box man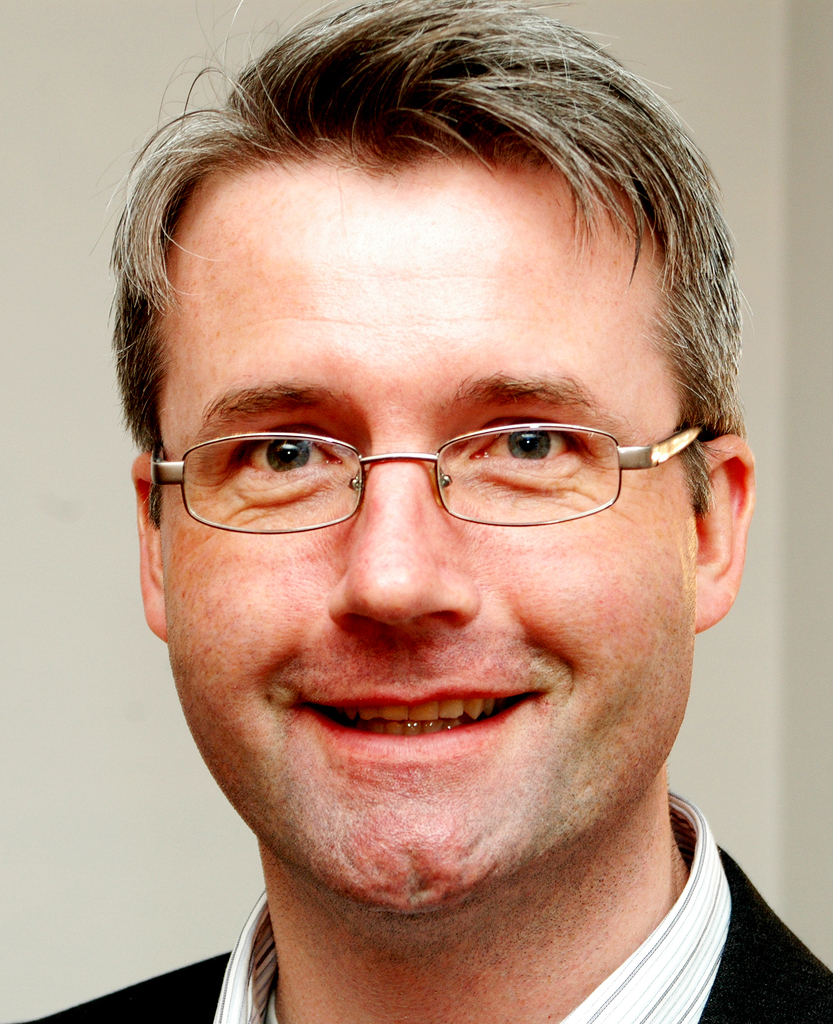
12,34,832,1023
